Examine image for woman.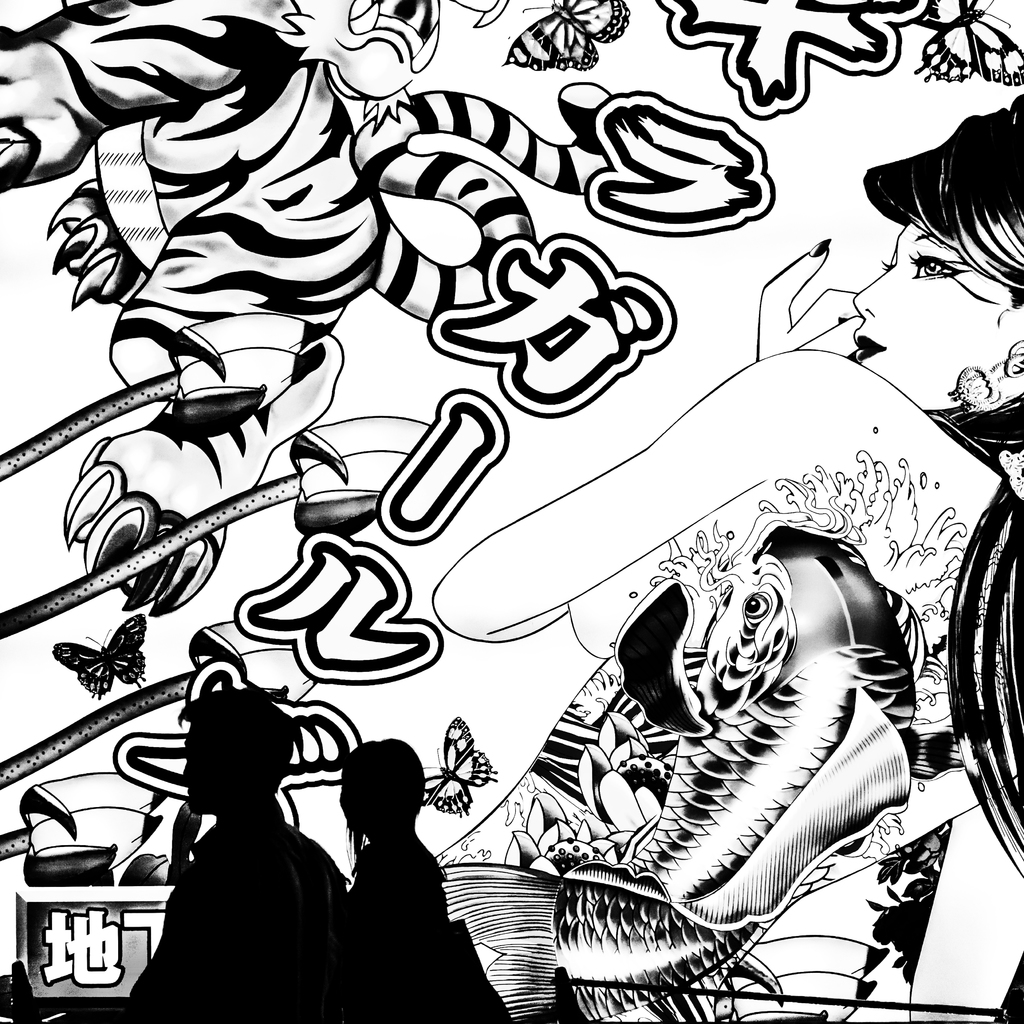
Examination result: box(303, 735, 473, 1002).
